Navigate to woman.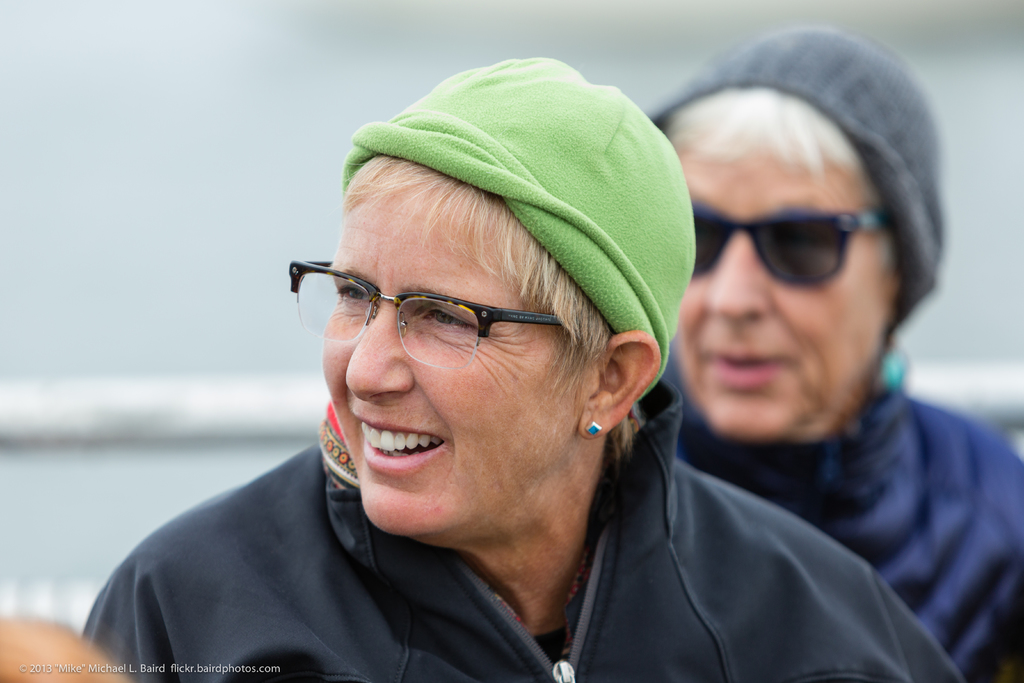
Navigation target: (left=61, top=54, right=980, bottom=682).
